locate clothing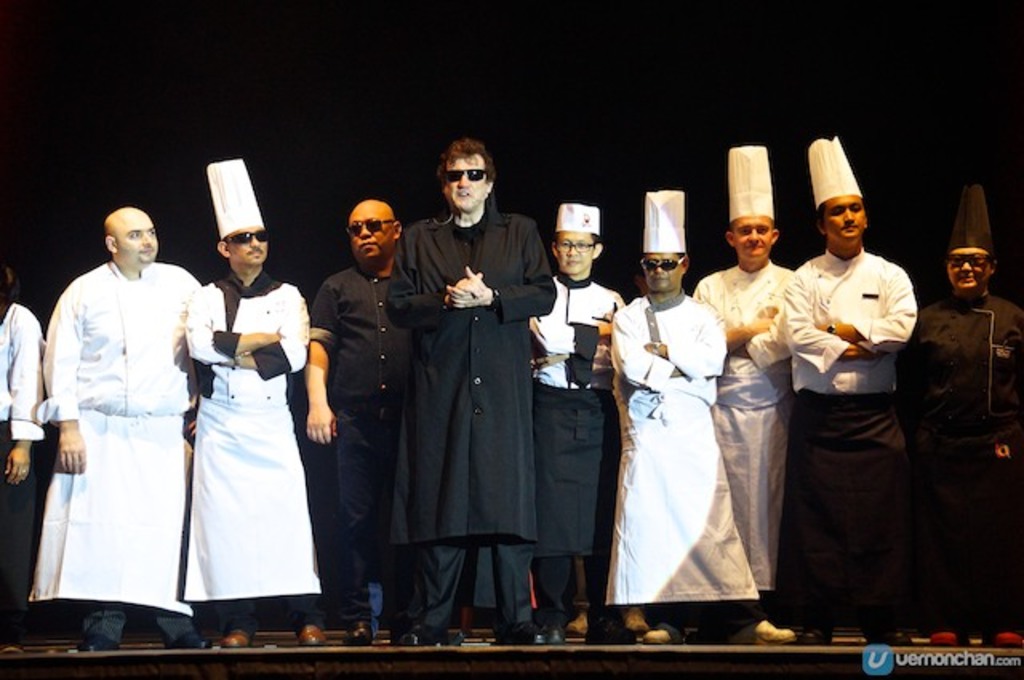
bbox=[602, 285, 760, 640]
